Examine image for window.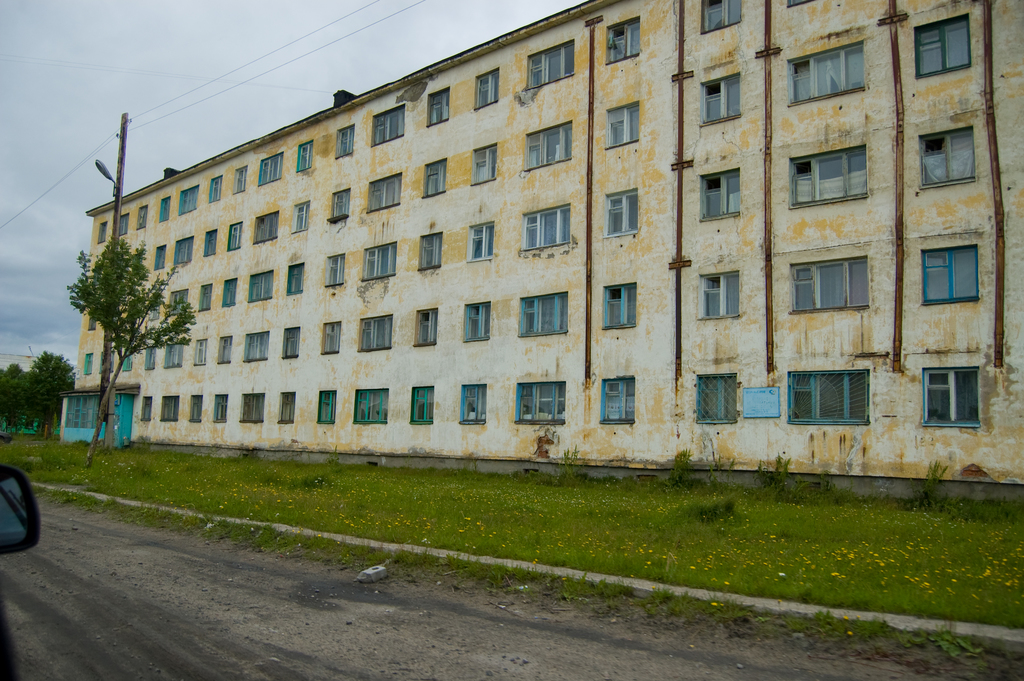
Examination result: BBox(591, 376, 636, 422).
